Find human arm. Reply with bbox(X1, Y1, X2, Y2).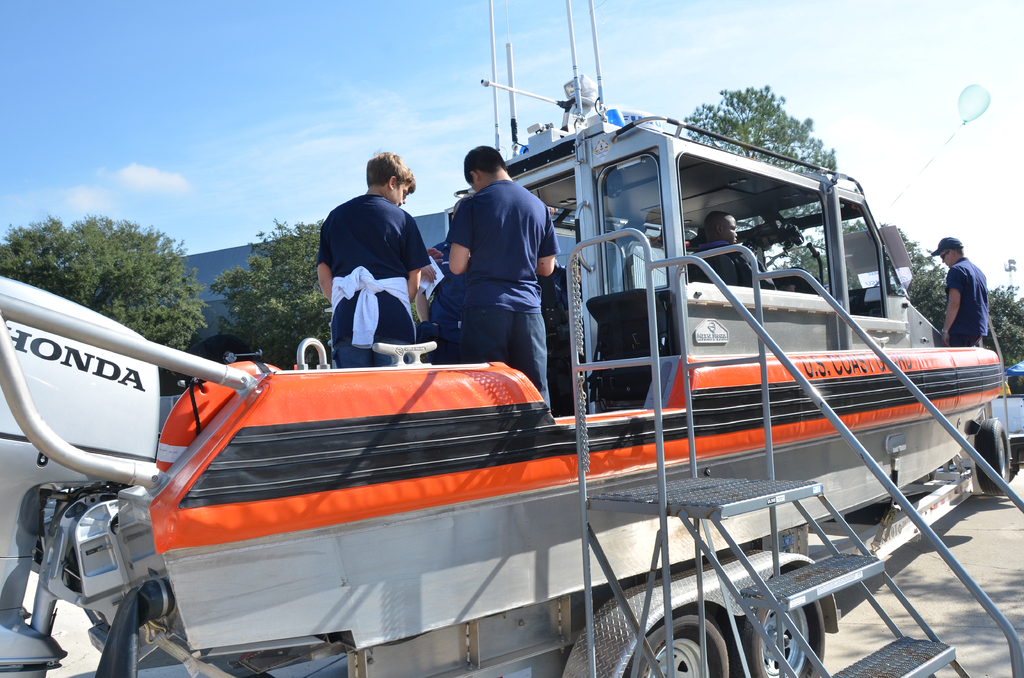
bbox(403, 210, 442, 350).
